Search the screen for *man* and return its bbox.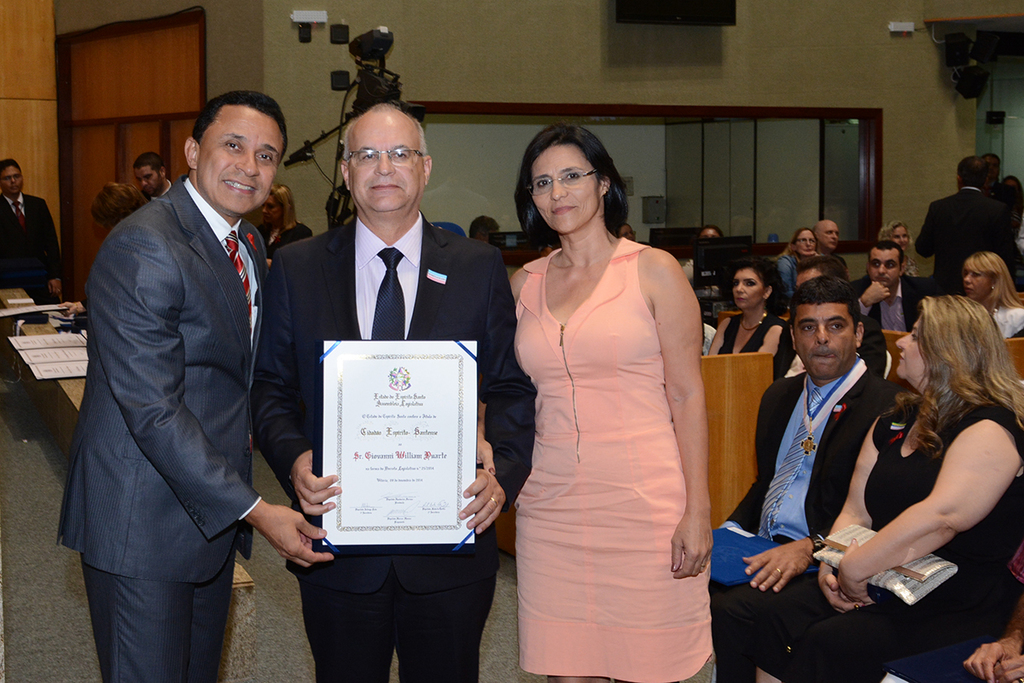
Found: 914 155 1020 298.
